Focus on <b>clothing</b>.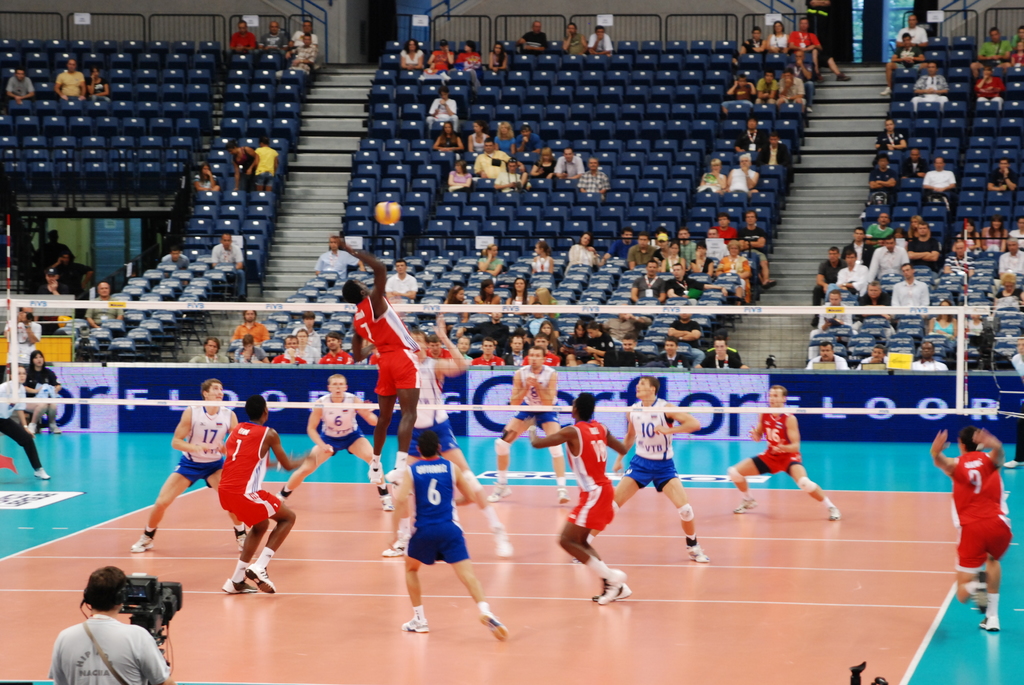
Focused at detection(291, 33, 316, 43).
